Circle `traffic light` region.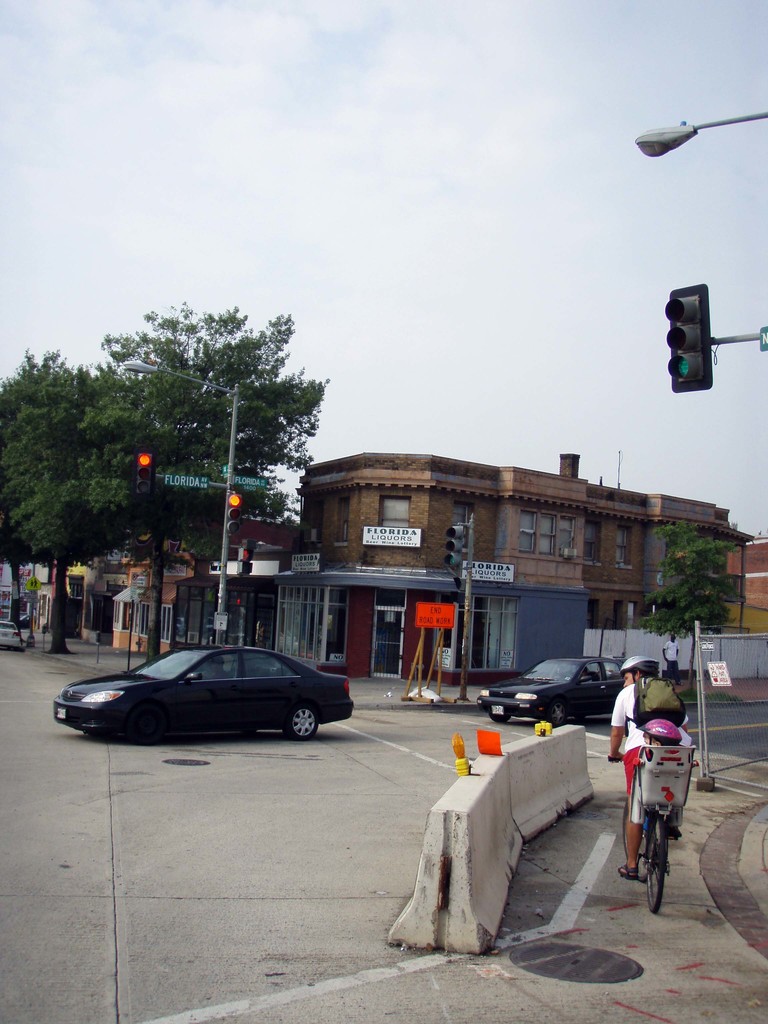
Region: {"left": 227, "top": 492, "right": 244, "bottom": 534}.
